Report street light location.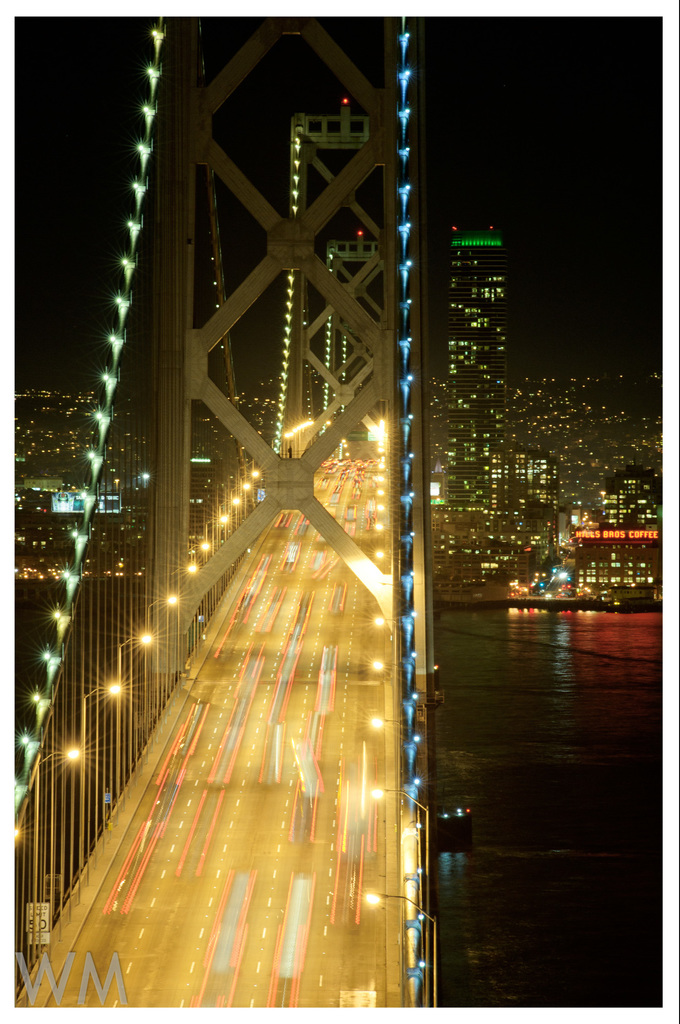
Report: crop(116, 628, 154, 801).
